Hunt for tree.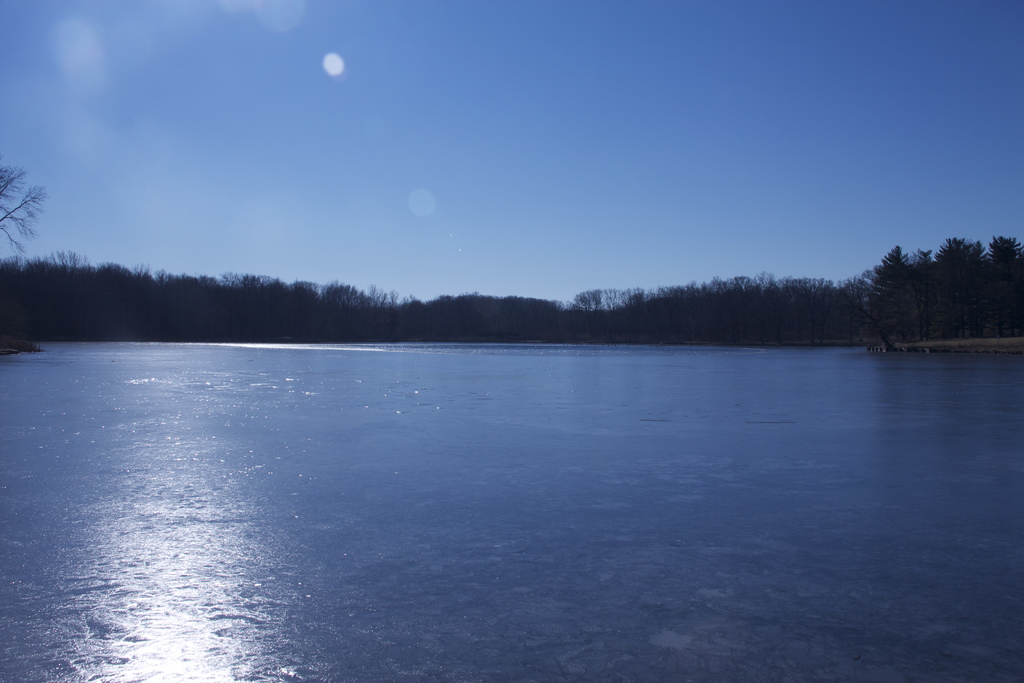
Hunted down at [0,161,47,245].
